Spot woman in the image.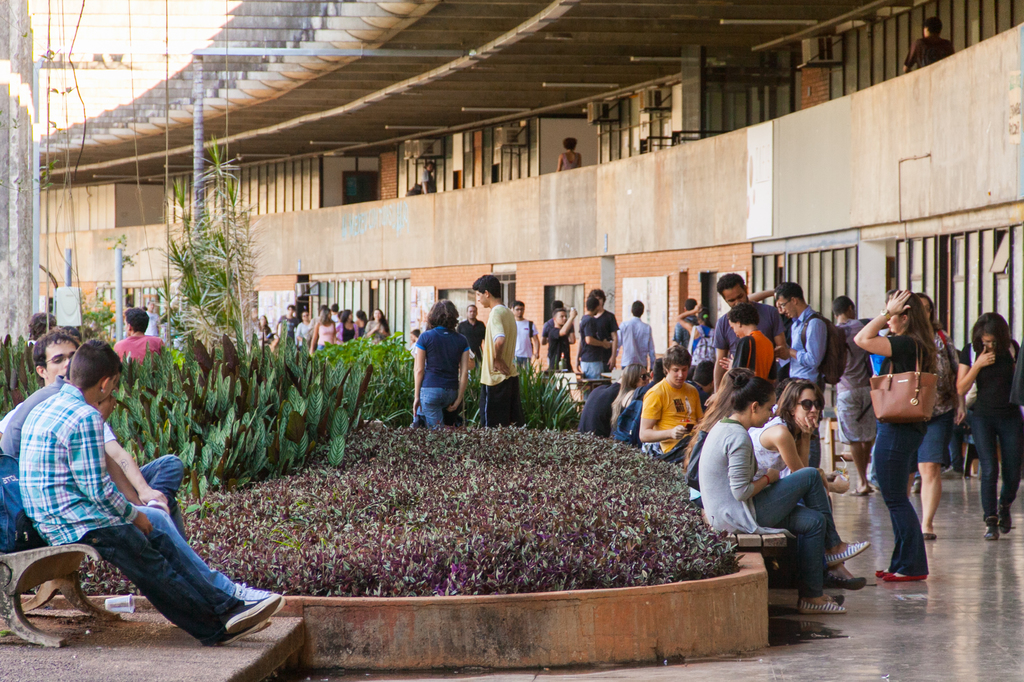
woman found at (745,380,870,586).
